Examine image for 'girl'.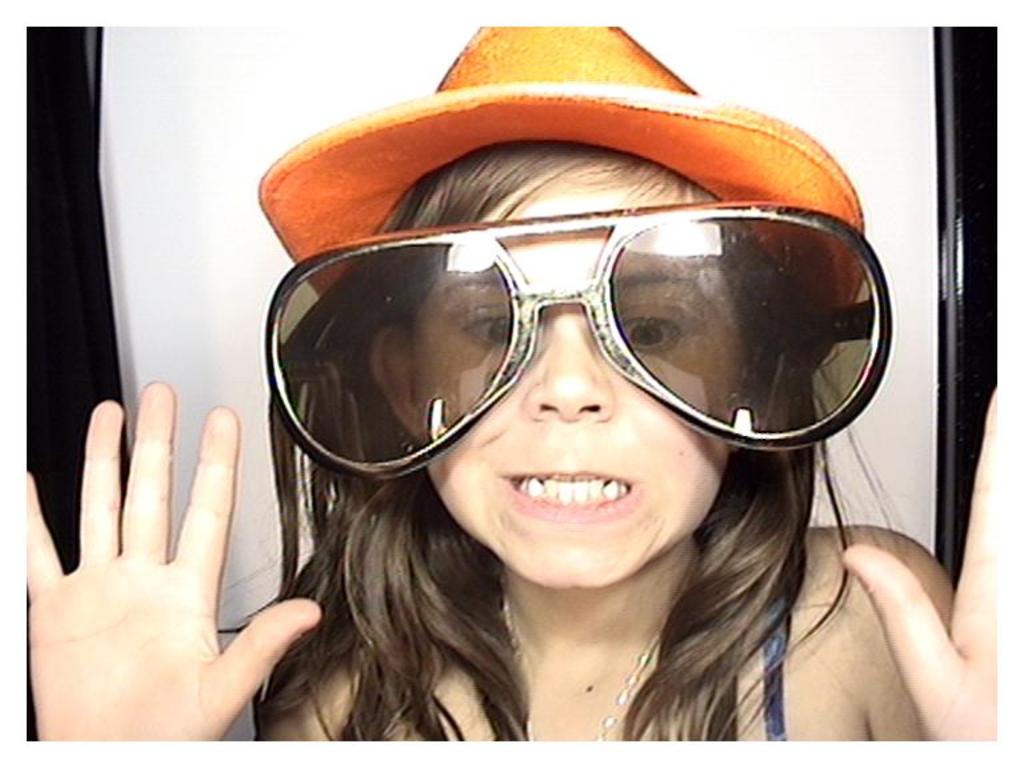
Examination result: bbox(28, 27, 995, 743).
